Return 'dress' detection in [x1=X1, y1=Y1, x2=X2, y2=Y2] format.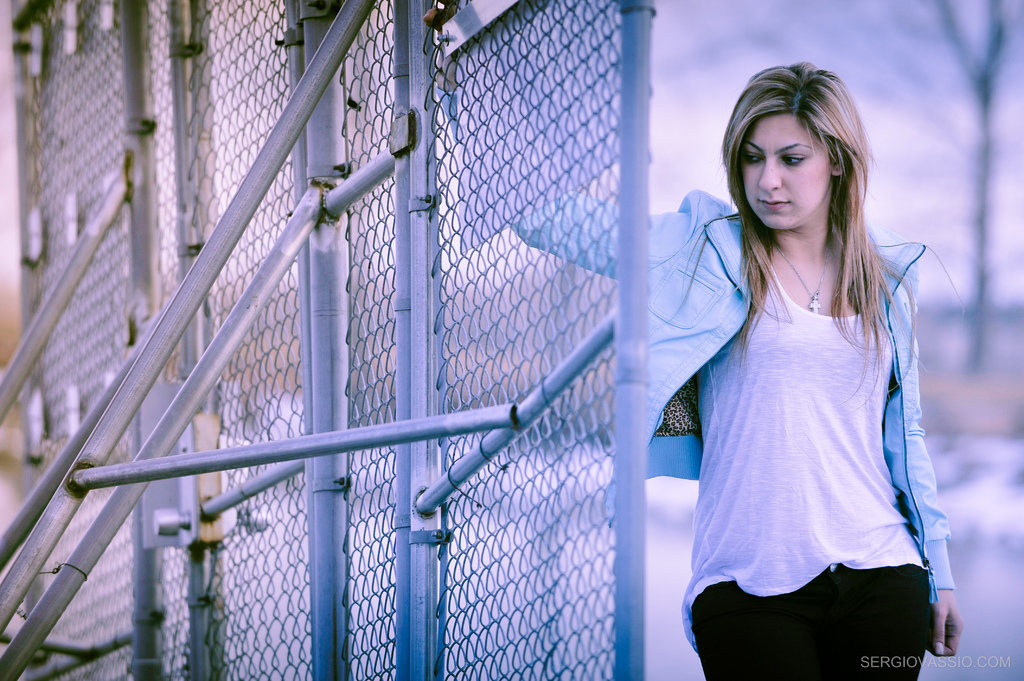
[x1=645, y1=180, x2=958, y2=623].
